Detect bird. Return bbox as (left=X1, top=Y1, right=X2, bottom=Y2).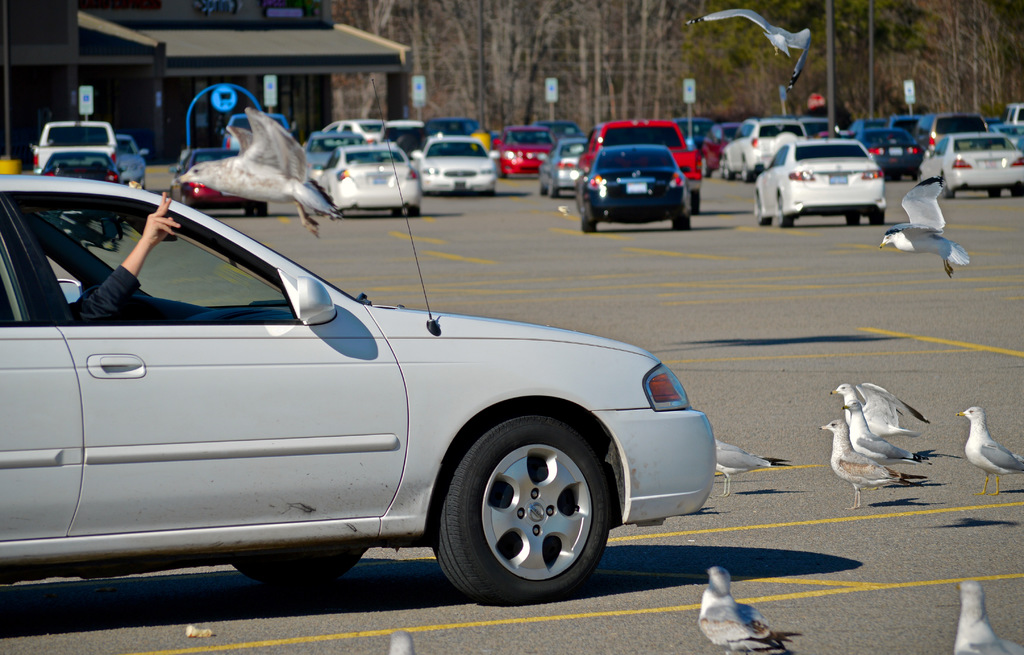
(left=817, top=418, right=932, bottom=511).
